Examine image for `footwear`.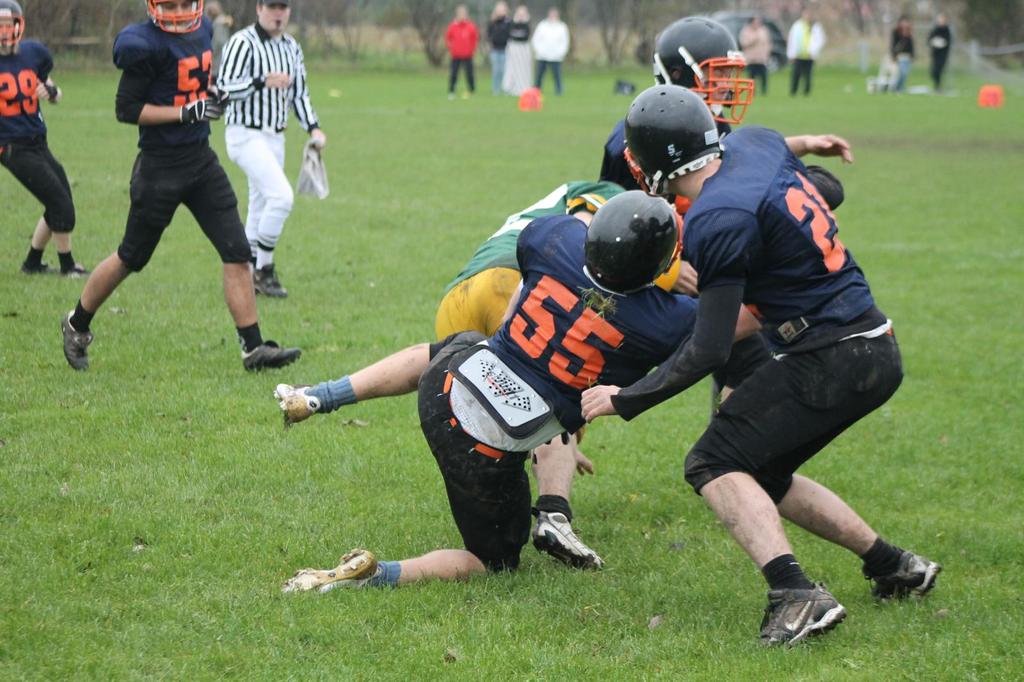
Examination result: left=278, top=546, right=373, bottom=588.
